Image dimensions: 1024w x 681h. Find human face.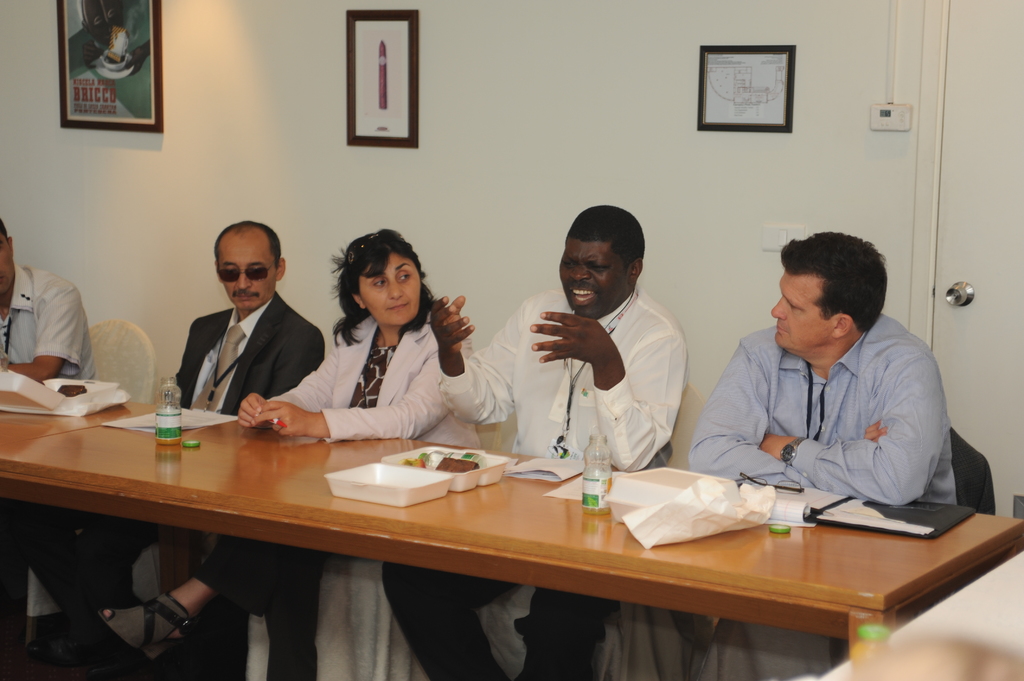
crop(561, 245, 629, 320).
